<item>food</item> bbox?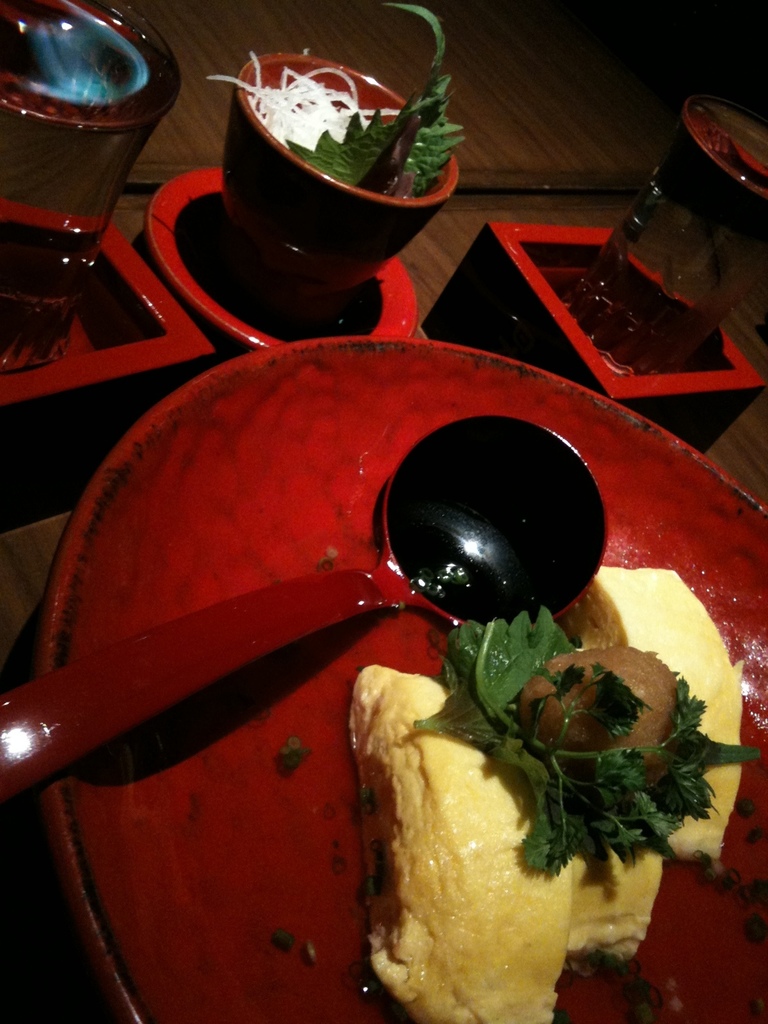
locate(207, 0, 464, 204)
